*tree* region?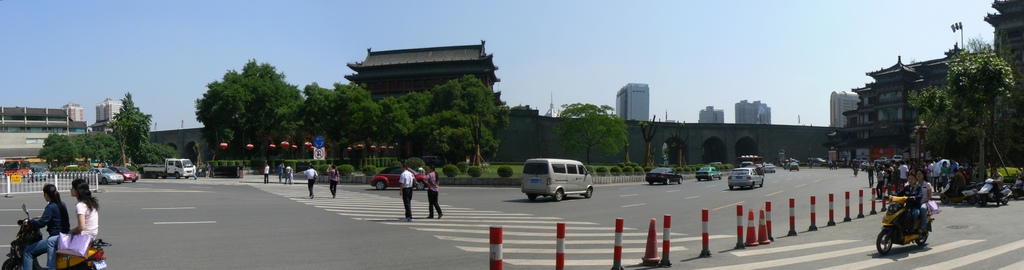
x1=495, y1=165, x2=515, y2=183
